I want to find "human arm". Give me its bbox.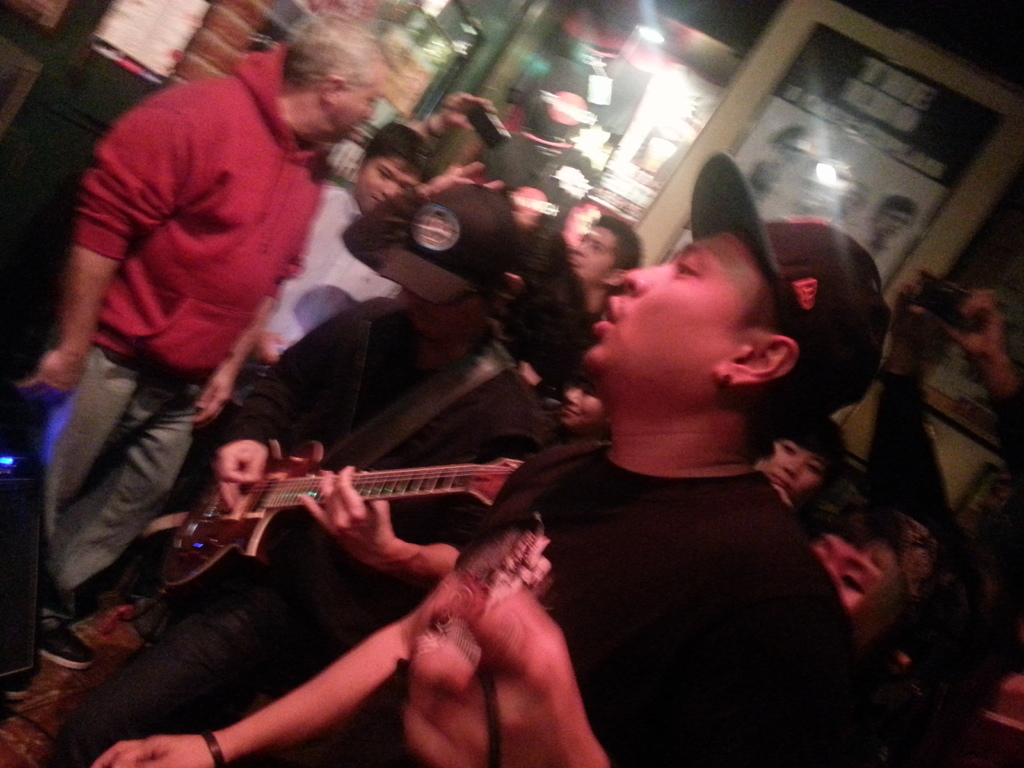
locate(216, 335, 358, 512).
